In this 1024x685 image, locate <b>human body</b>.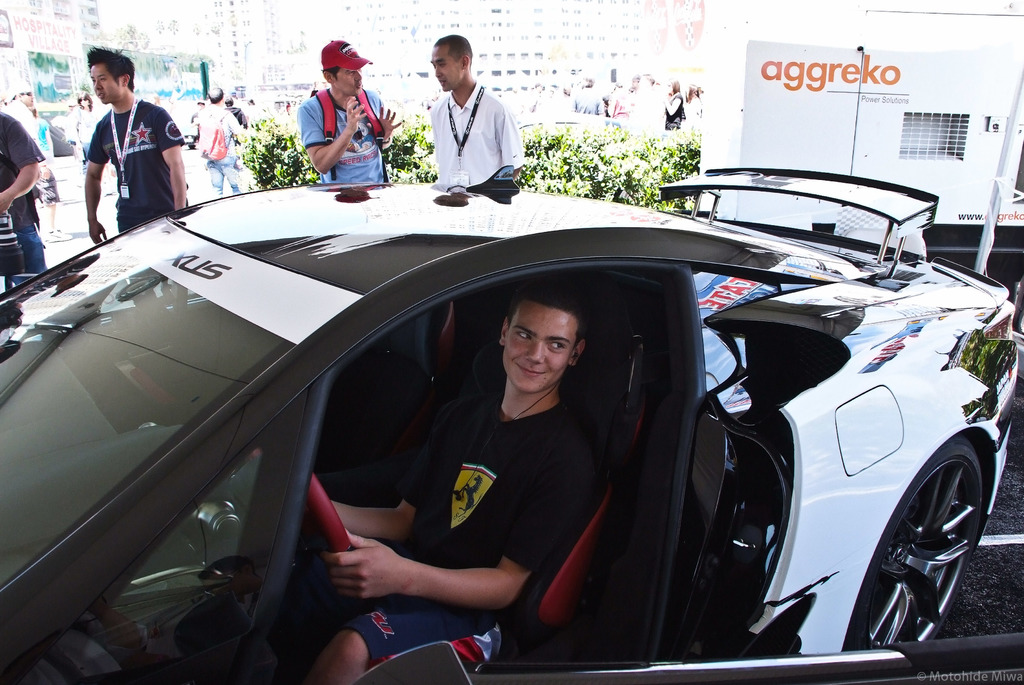
Bounding box: <bbox>0, 111, 51, 288</bbox>.
